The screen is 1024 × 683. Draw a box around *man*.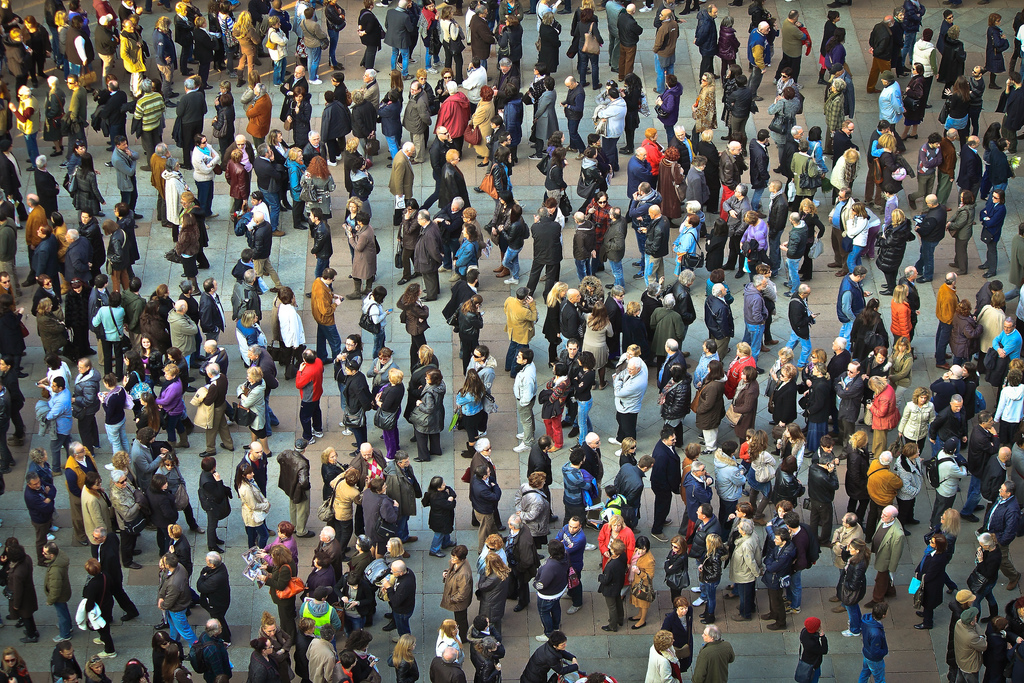
select_region(0, 271, 29, 358).
